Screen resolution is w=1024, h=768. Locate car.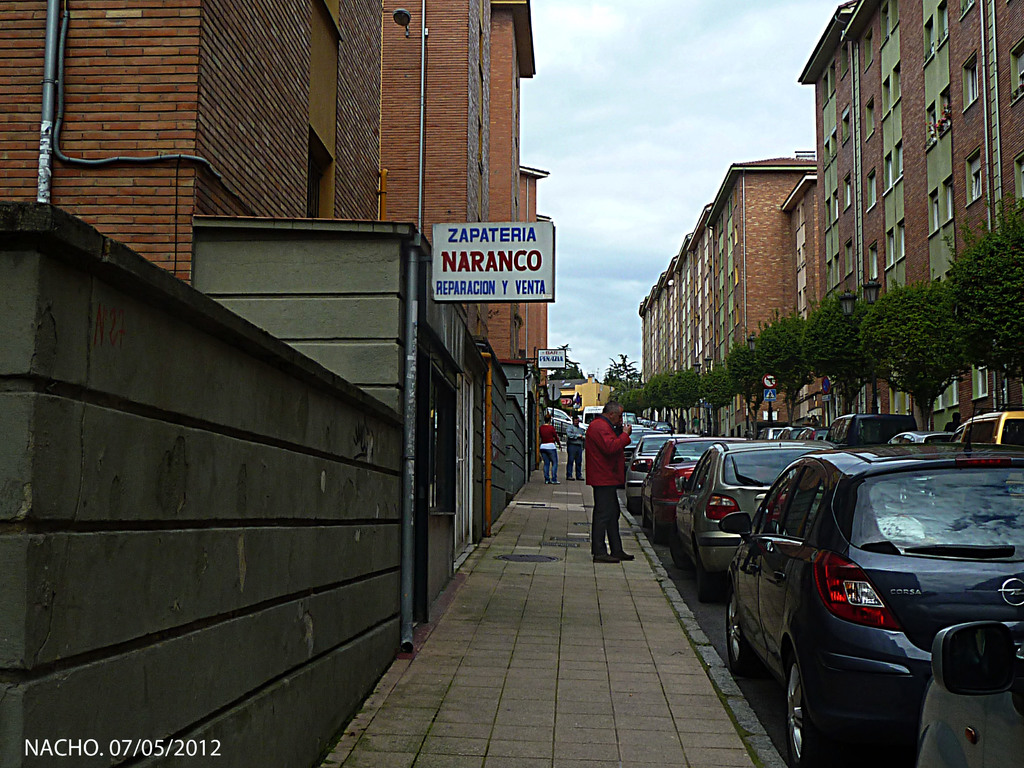
{"left": 915, "top": 618, "right": 1023, "bottom": 767}.
